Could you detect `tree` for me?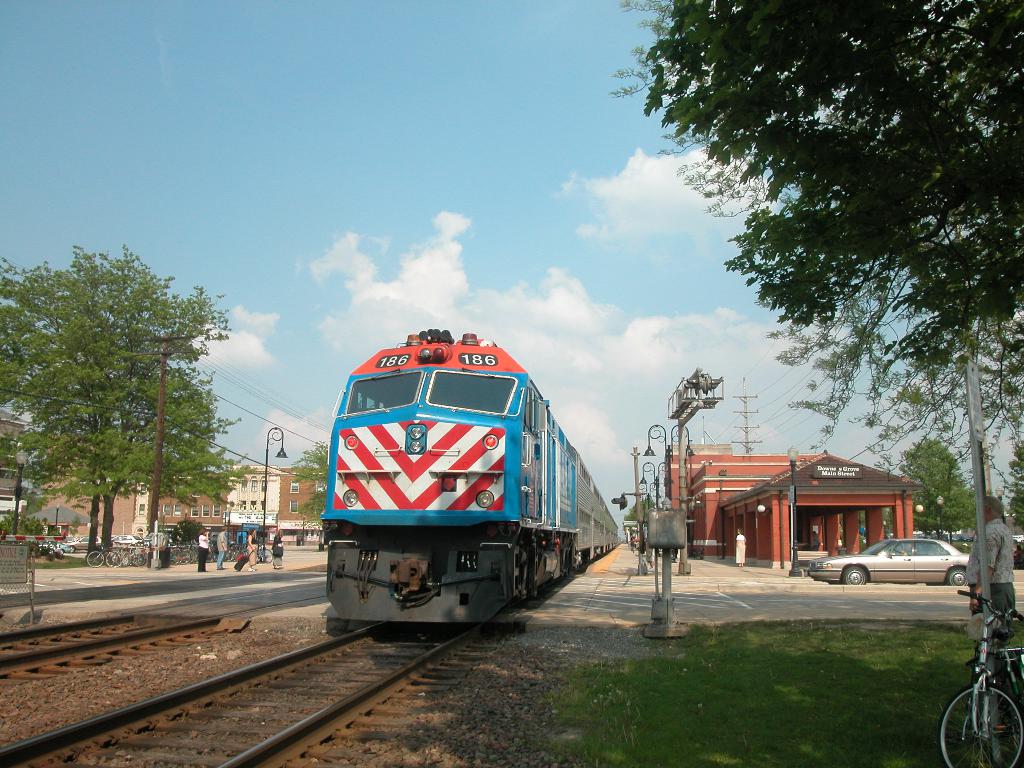
Detection result: detection(15, 218, 252, 584).
